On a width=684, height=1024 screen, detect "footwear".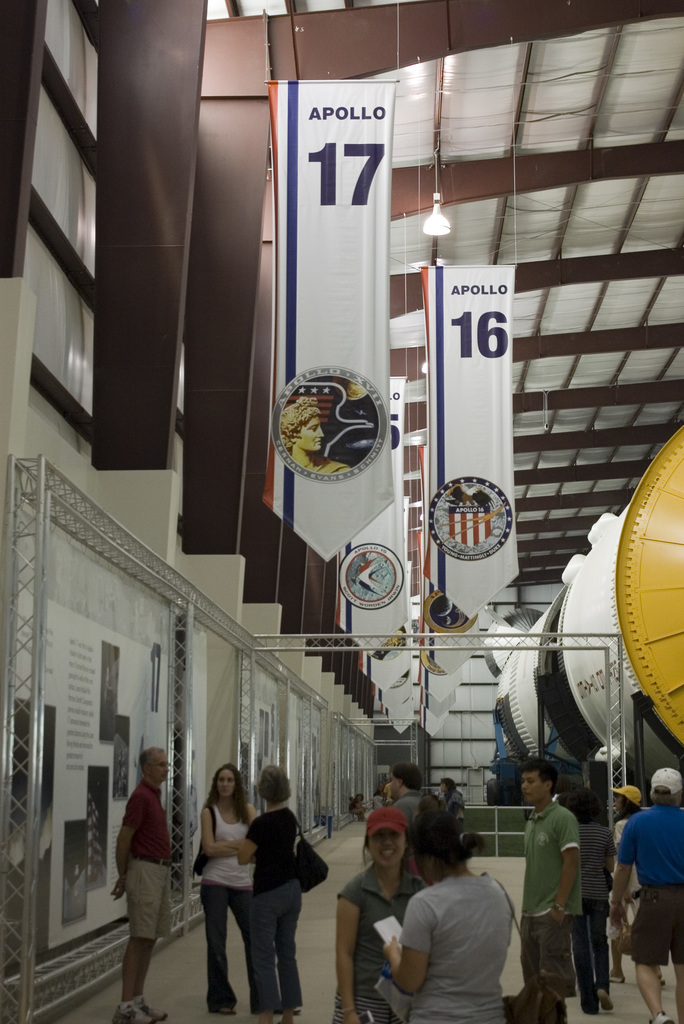
box(137, 1001, 161, 1022).
